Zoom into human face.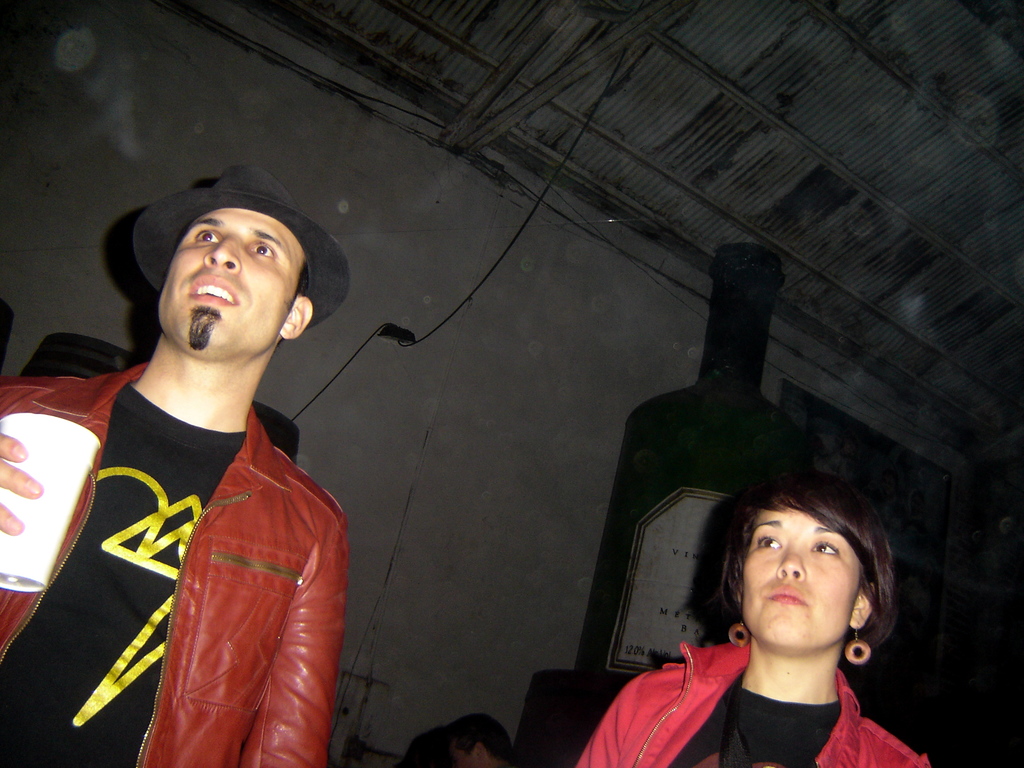
Zoom target: bbox=(745, 506, 858, 648).
